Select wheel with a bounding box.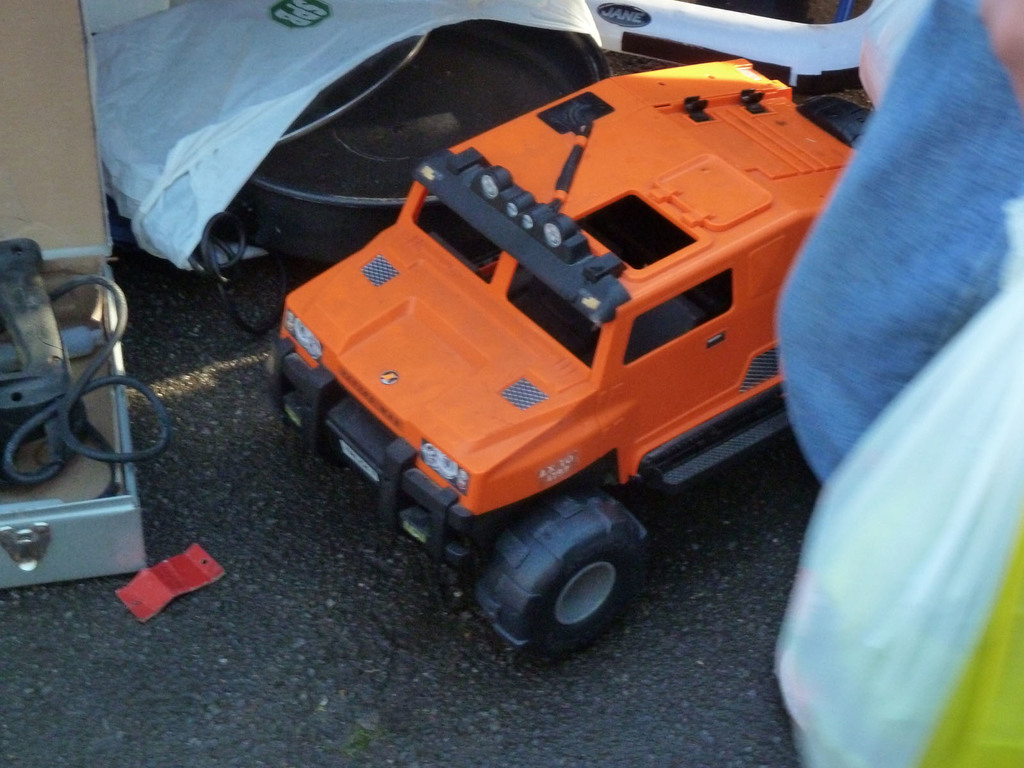
467 501 662 656.
